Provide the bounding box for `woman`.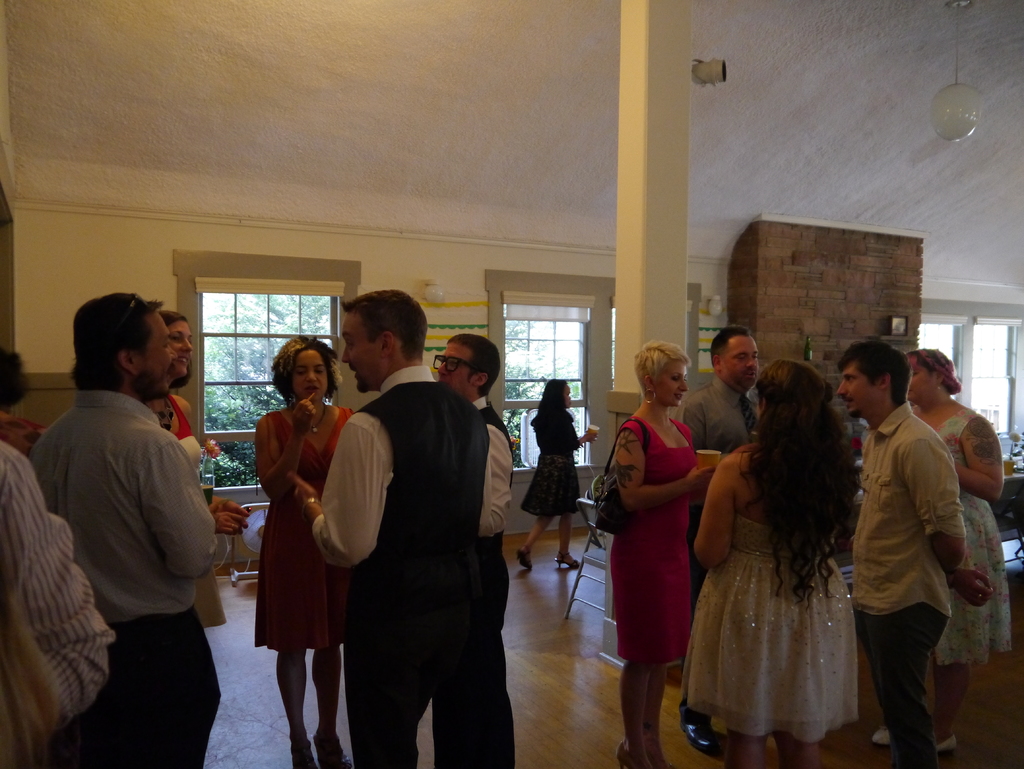
box=[871, 348, 1014, 752].
